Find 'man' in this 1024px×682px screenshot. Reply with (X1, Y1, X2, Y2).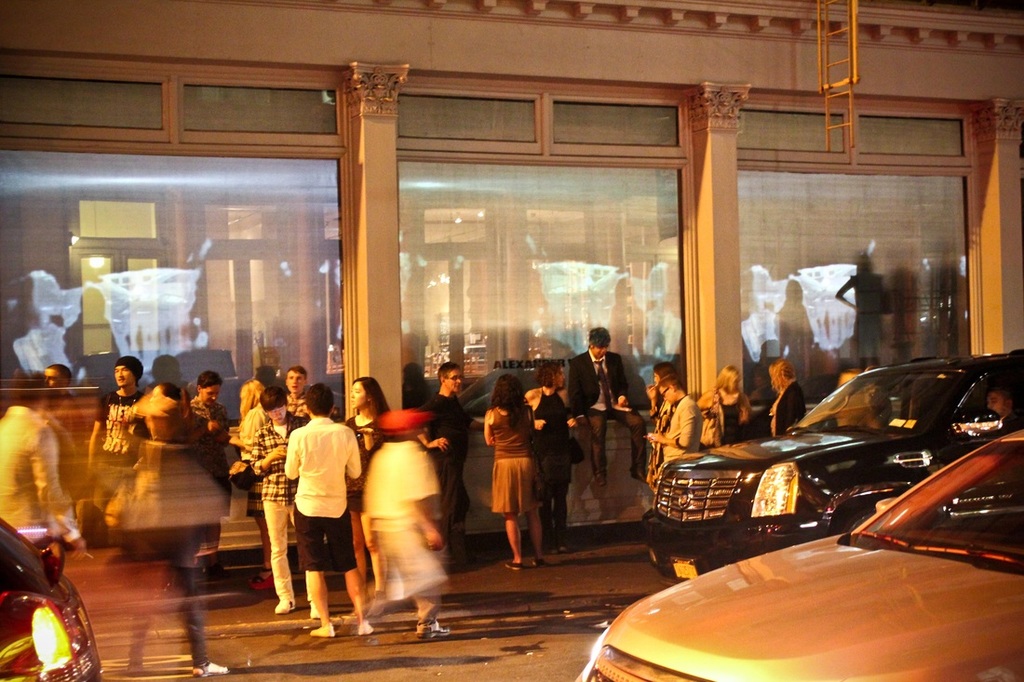
(237, 365, 282, 415).
